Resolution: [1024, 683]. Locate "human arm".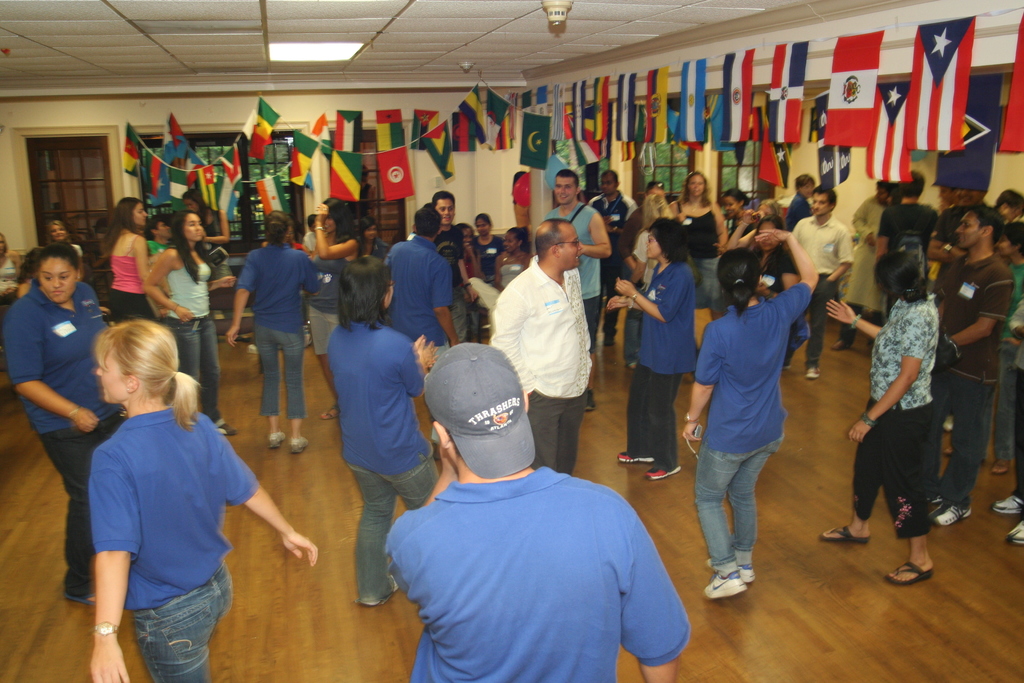
left=606, top=293, right=643, bottom=309.
